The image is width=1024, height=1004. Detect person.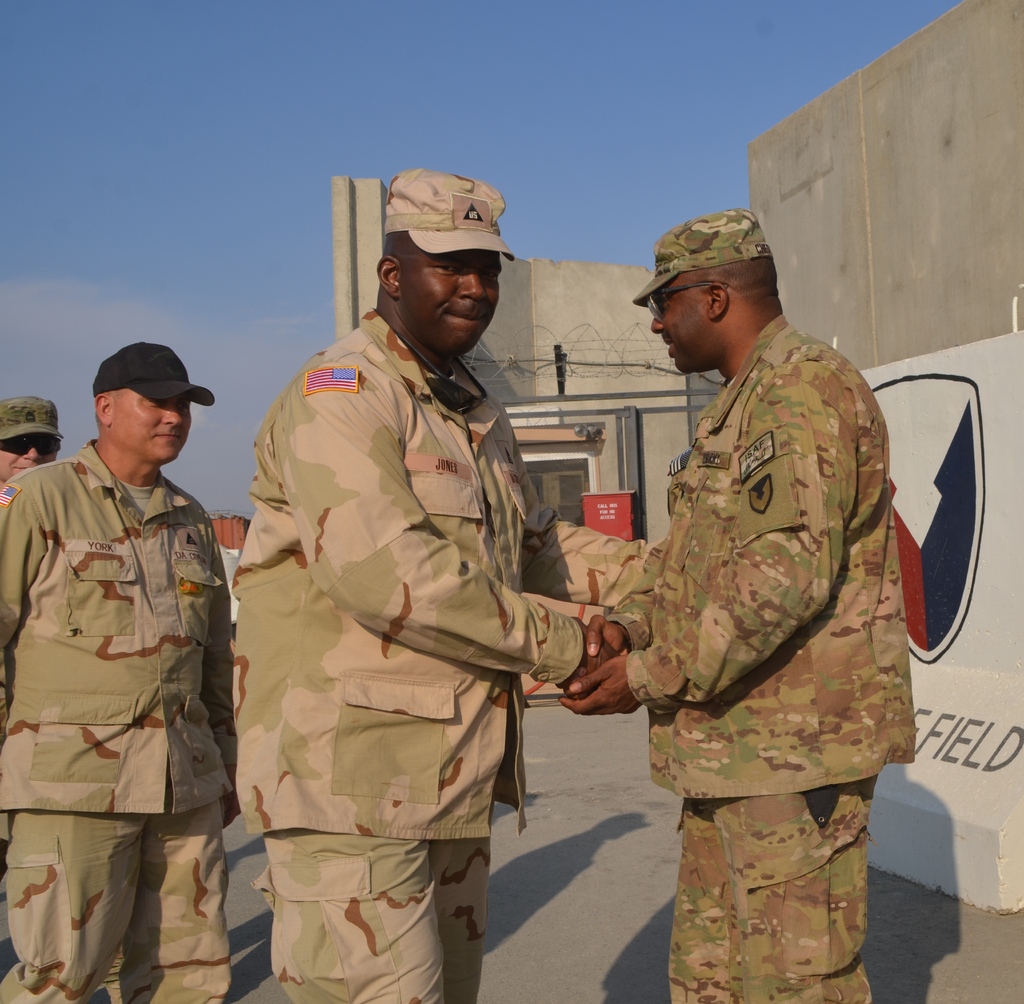
Detection: <bbox>0, 342, 230, 1003</bbox>.
